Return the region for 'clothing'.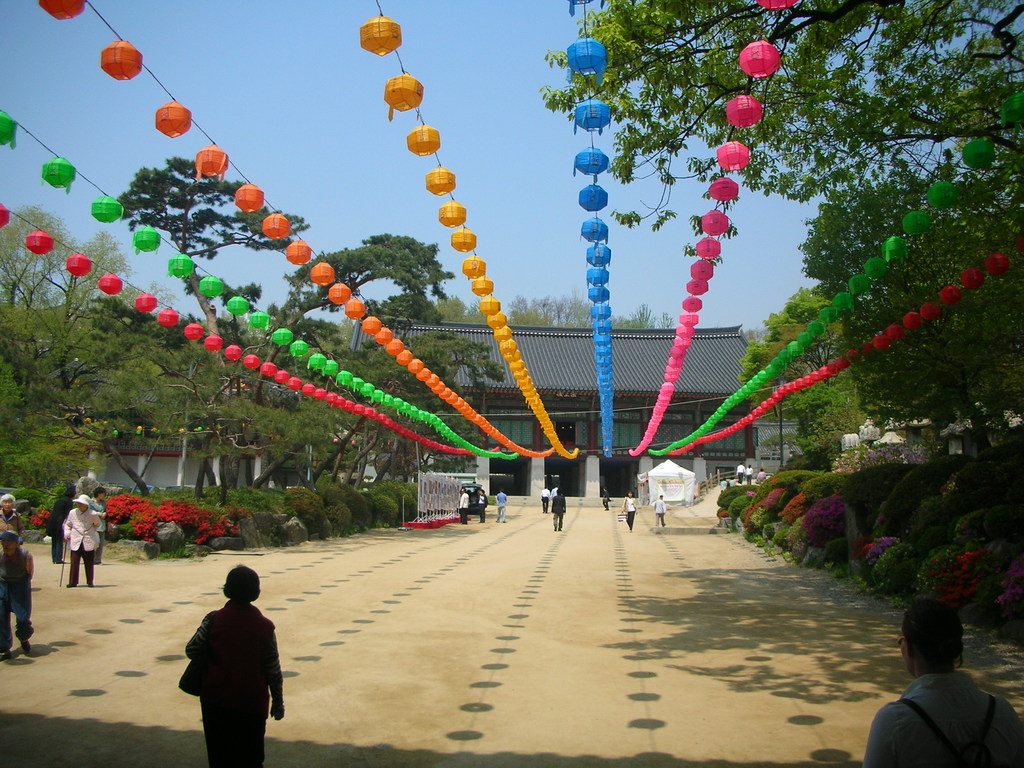
region(476, 493, 489, 523).
